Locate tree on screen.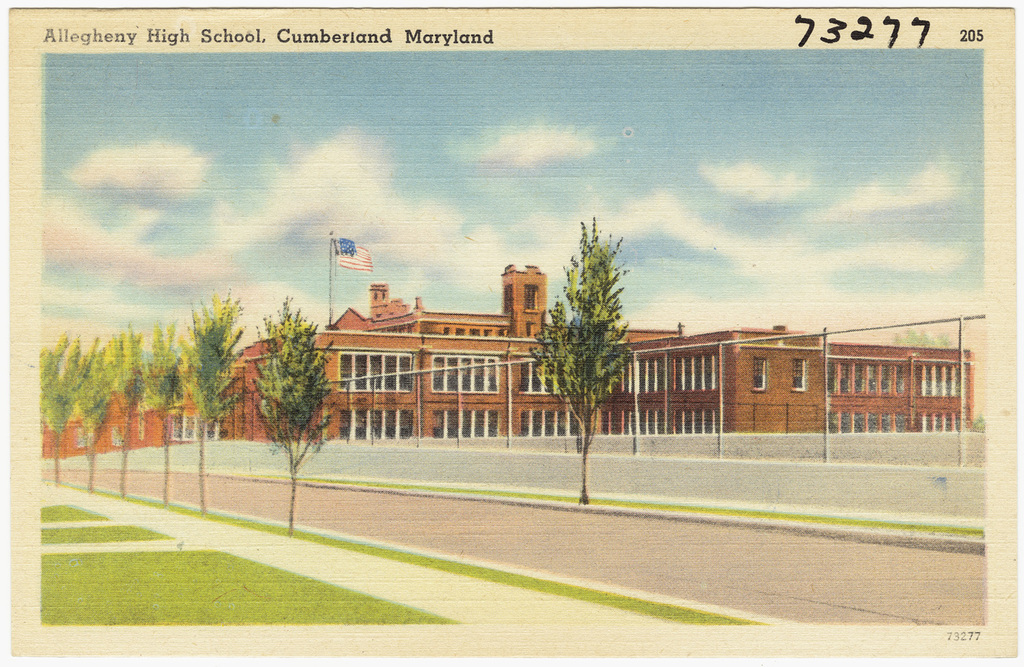
On screen at [left=40, top=322, right=174, bottom=502].
